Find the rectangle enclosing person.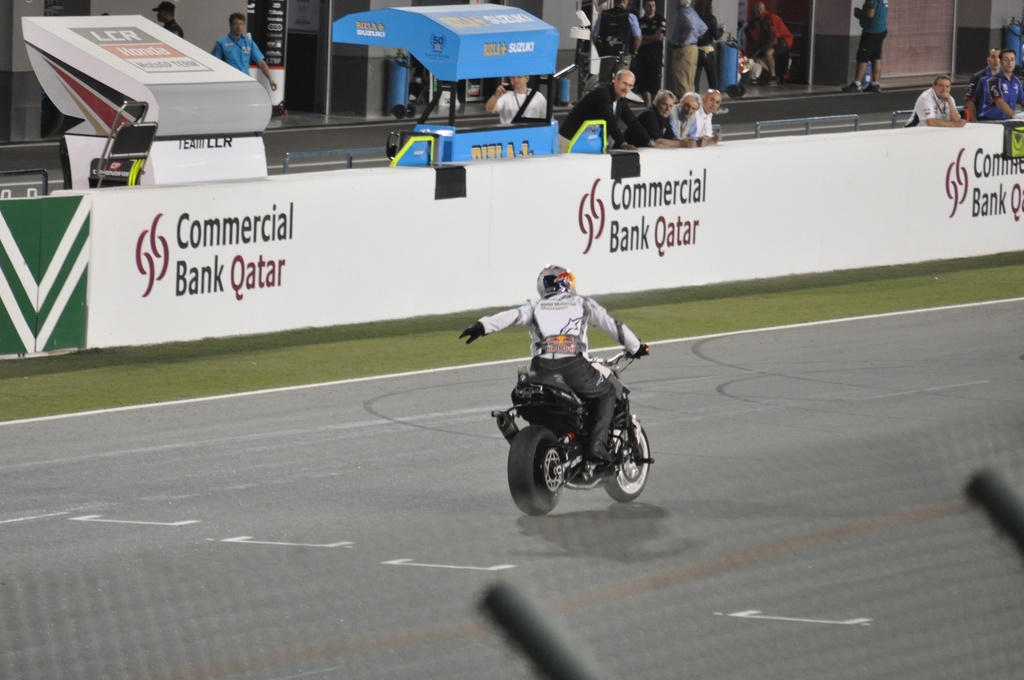
(977, 49, 1023, 120).
